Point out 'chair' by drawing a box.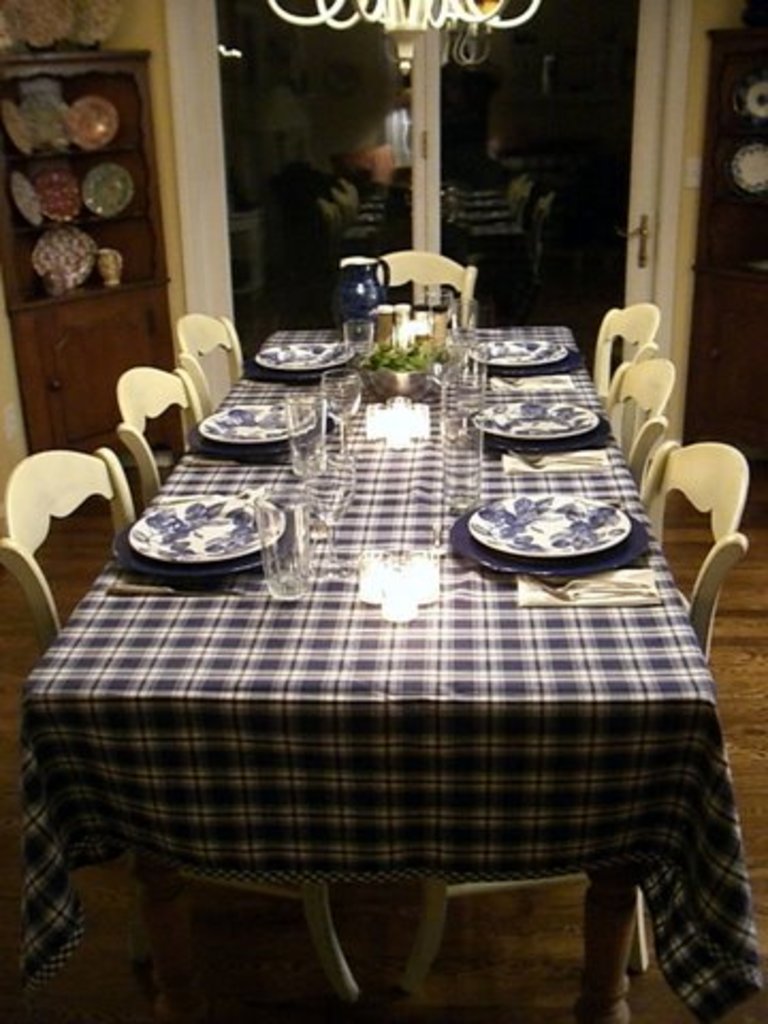
bbox(0, 454, 356, 1007).
